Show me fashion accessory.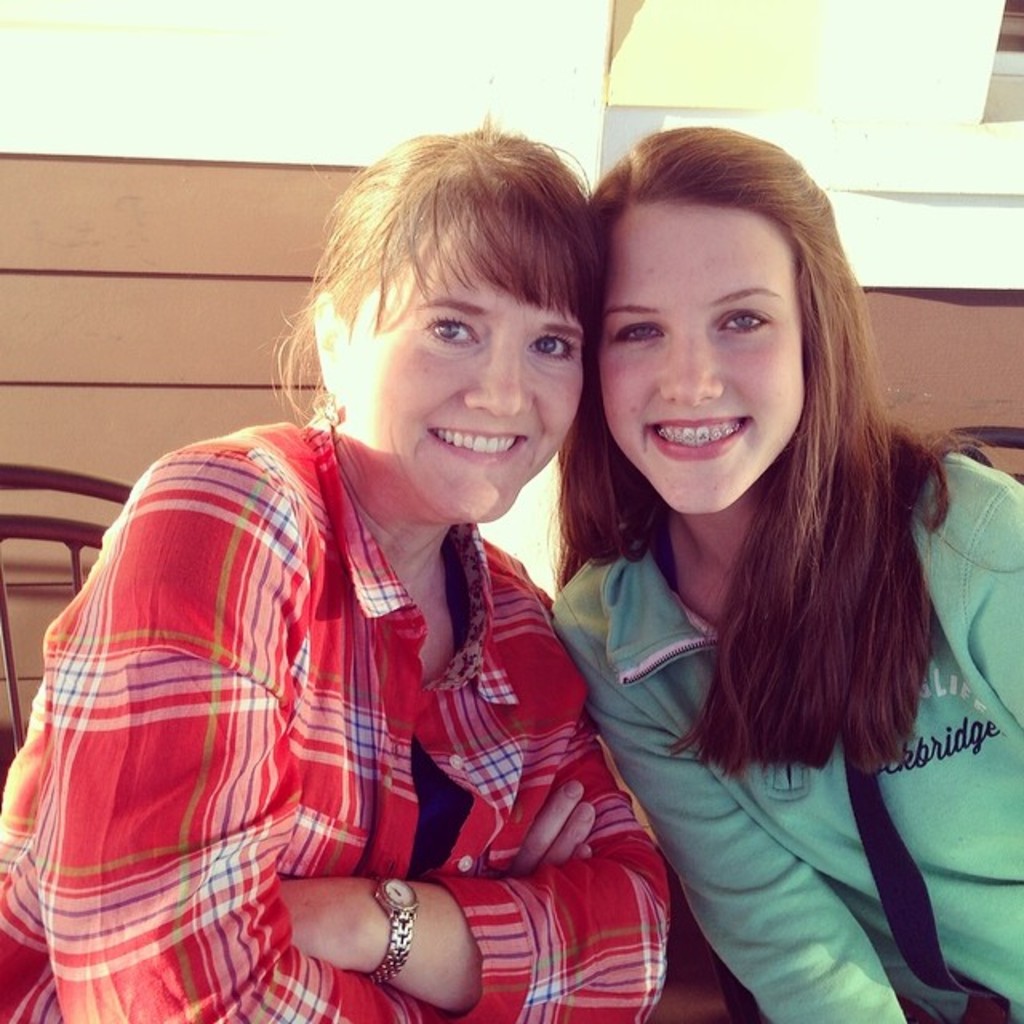
fashion accessory is here: left=373, top=875, right=422, bottom=984.
